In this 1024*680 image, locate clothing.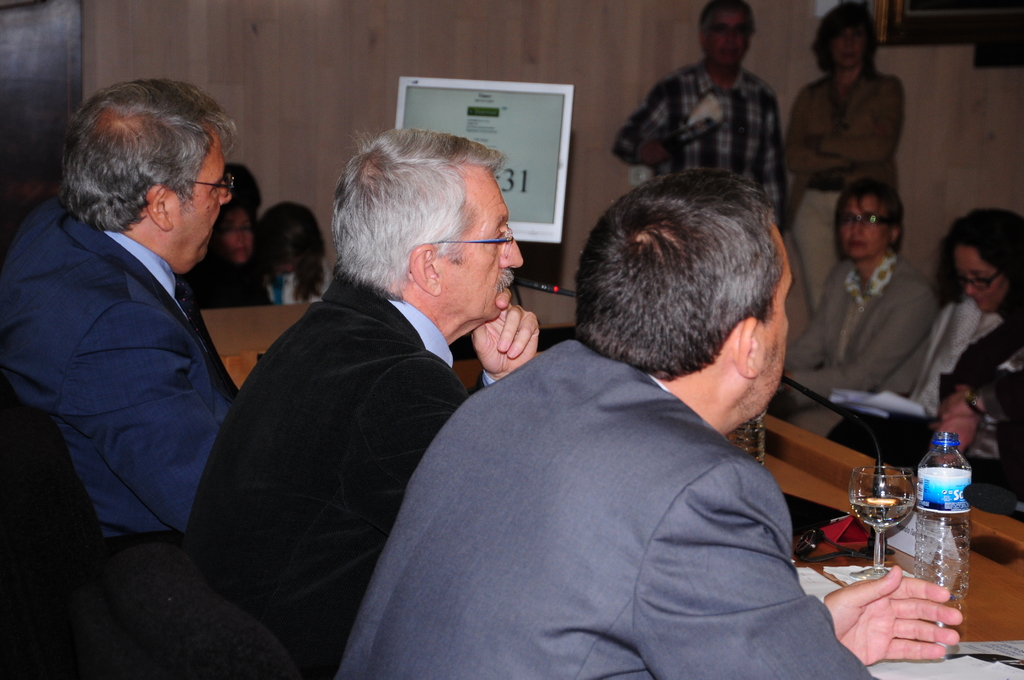
Bounding box: (184, 257, 270, 305).
